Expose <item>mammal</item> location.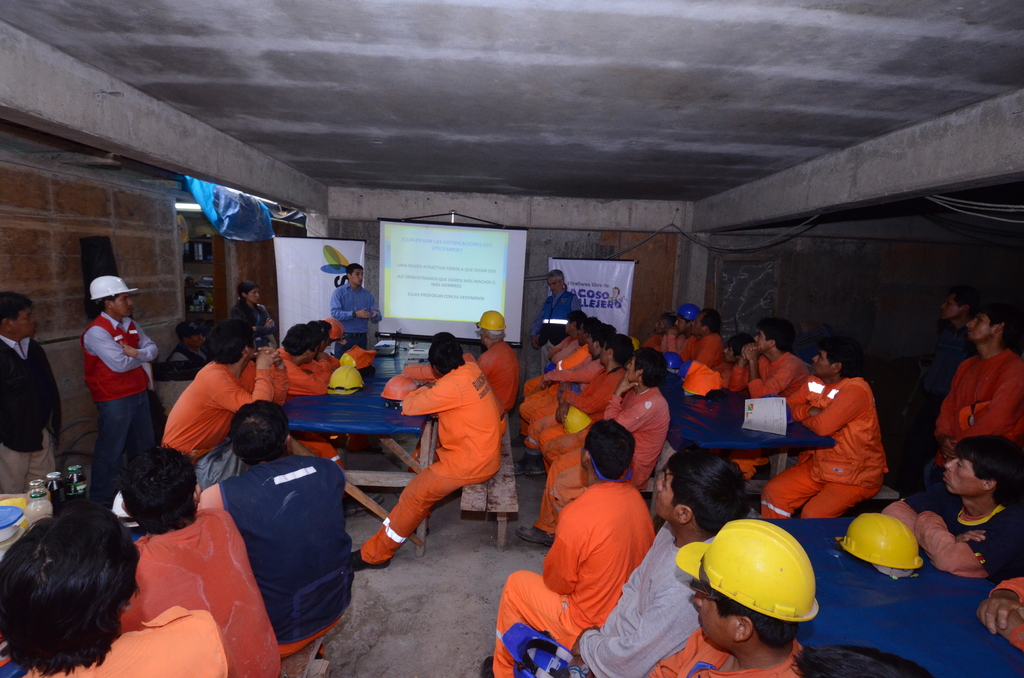
Exposed at 530,268,580,370.
